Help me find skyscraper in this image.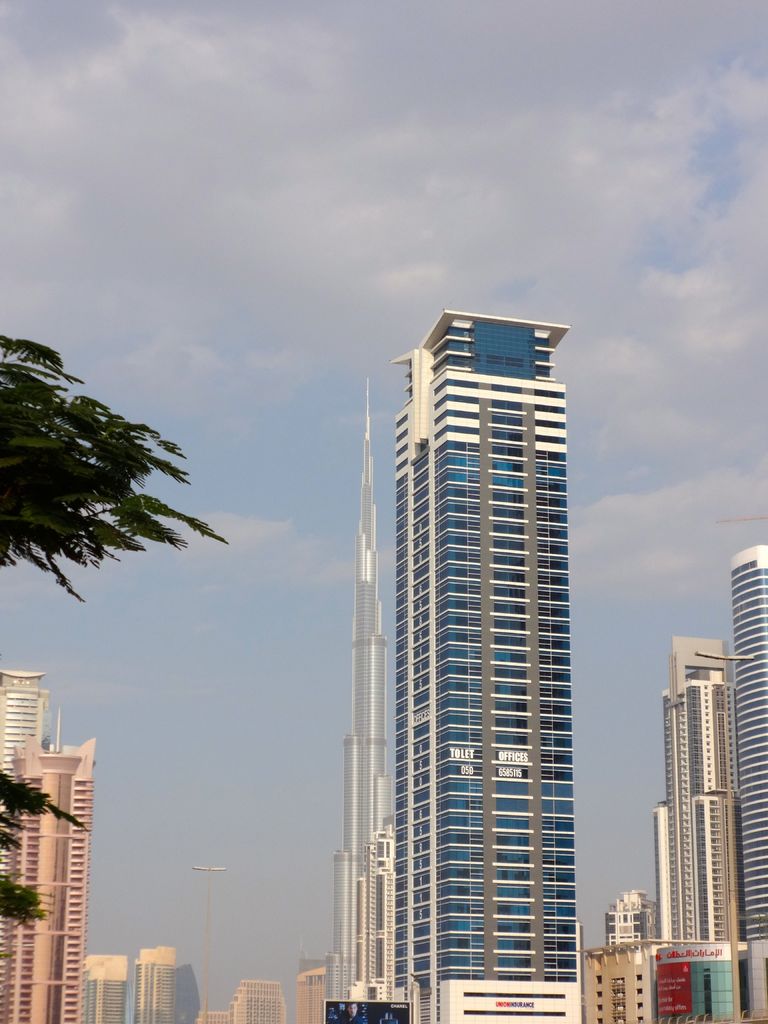
Found it: BBox(394, 307, 582, 1022).
